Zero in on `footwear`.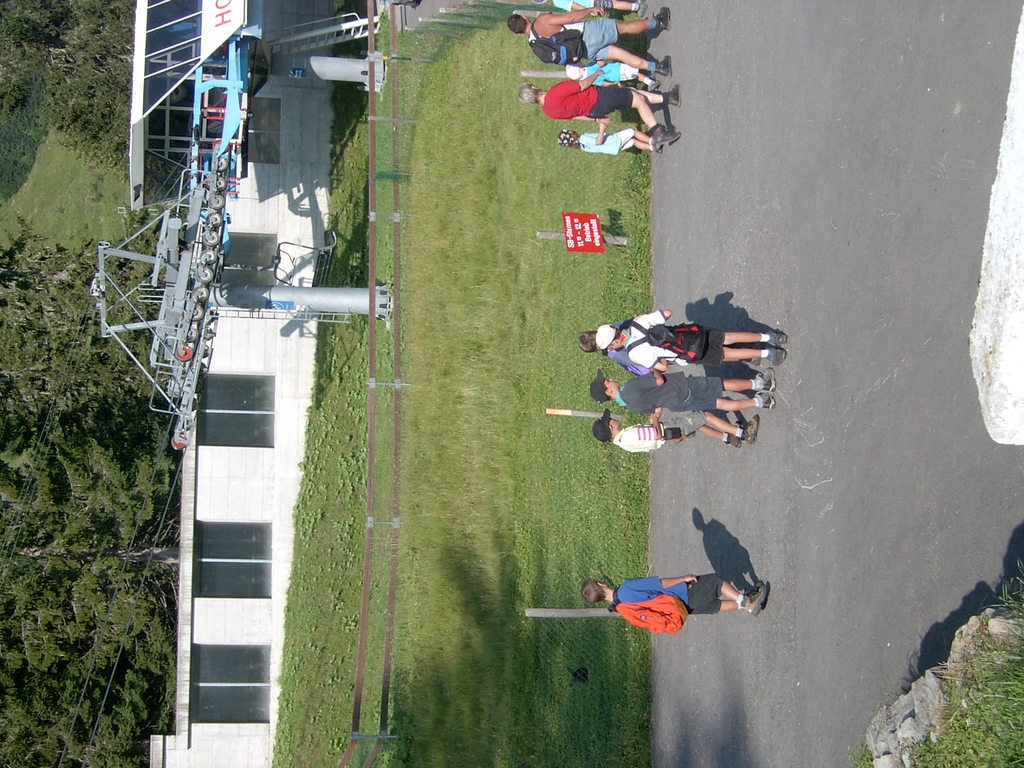
Zeroed in: region(651, 79, 660, 92).
